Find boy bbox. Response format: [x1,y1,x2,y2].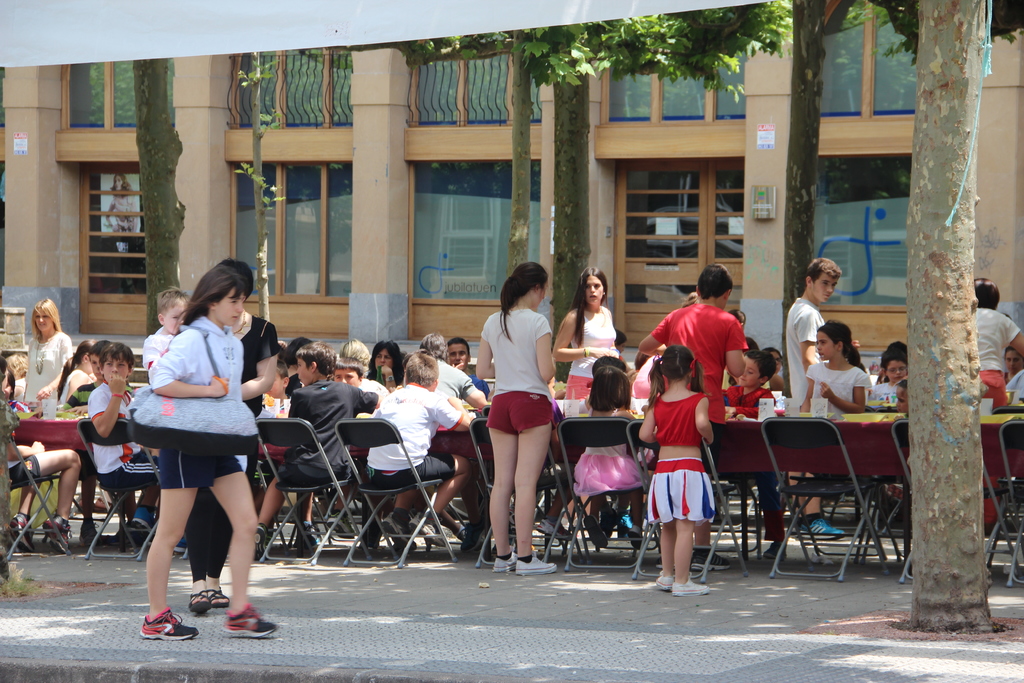
[778,255,840,404].
